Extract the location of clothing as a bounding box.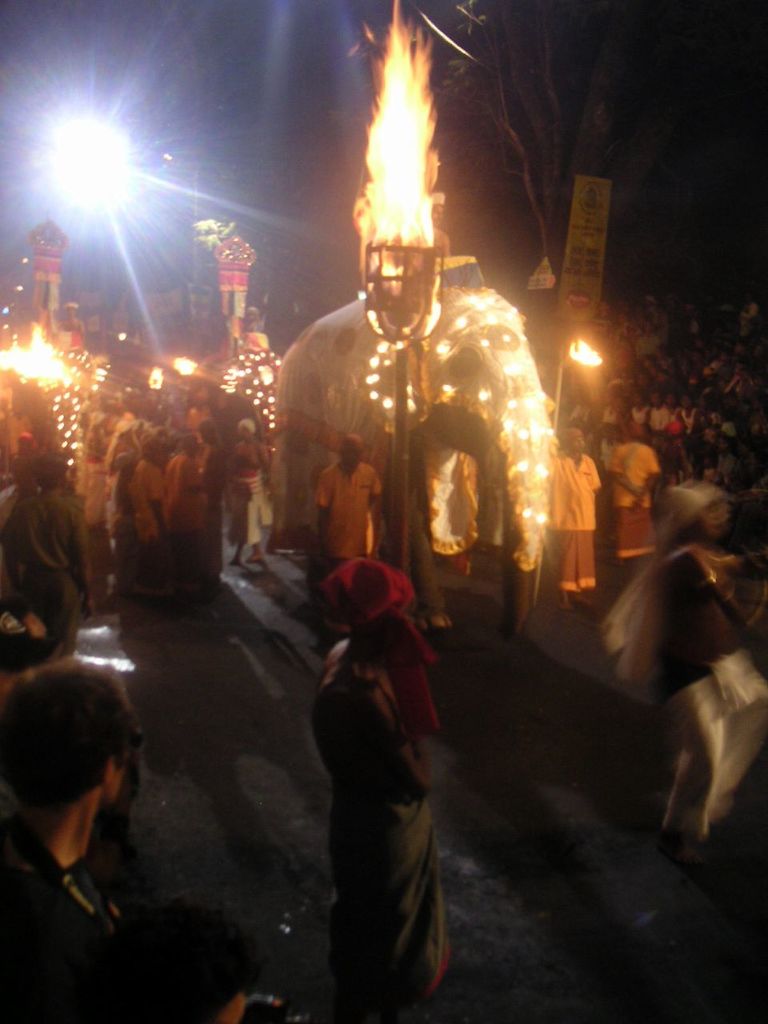
BBox(110, 417, 145, 531).
